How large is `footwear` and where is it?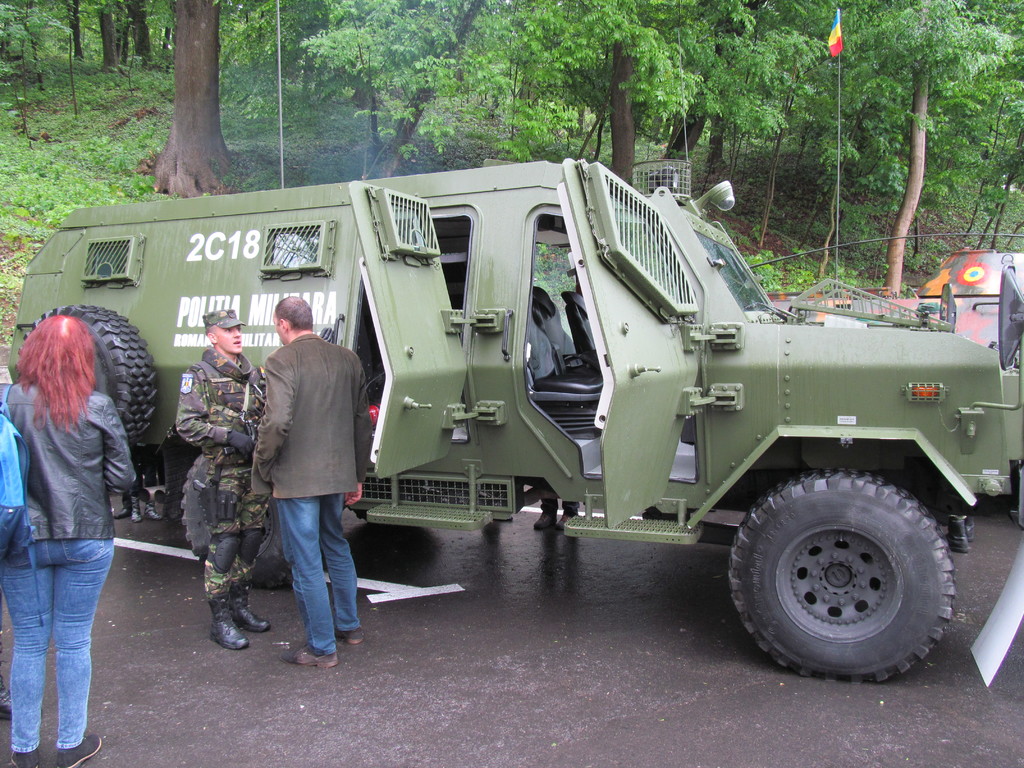
Bounding box: <region>112, 506, 133, 522</region>.
